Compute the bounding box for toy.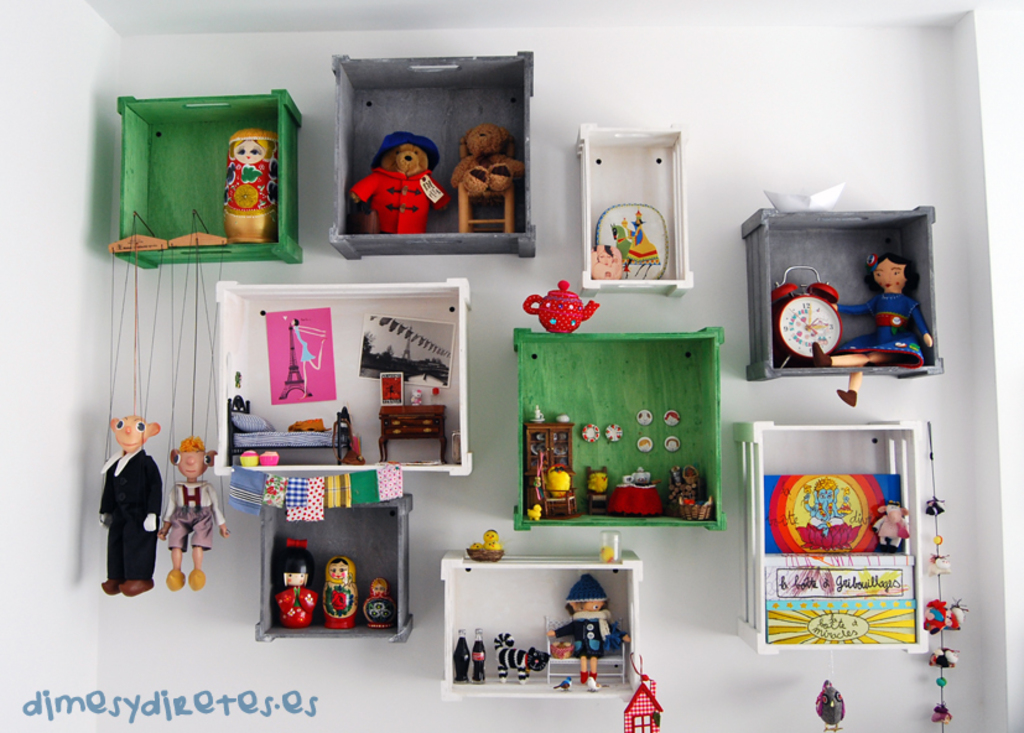
224, 394, 354, 467.
